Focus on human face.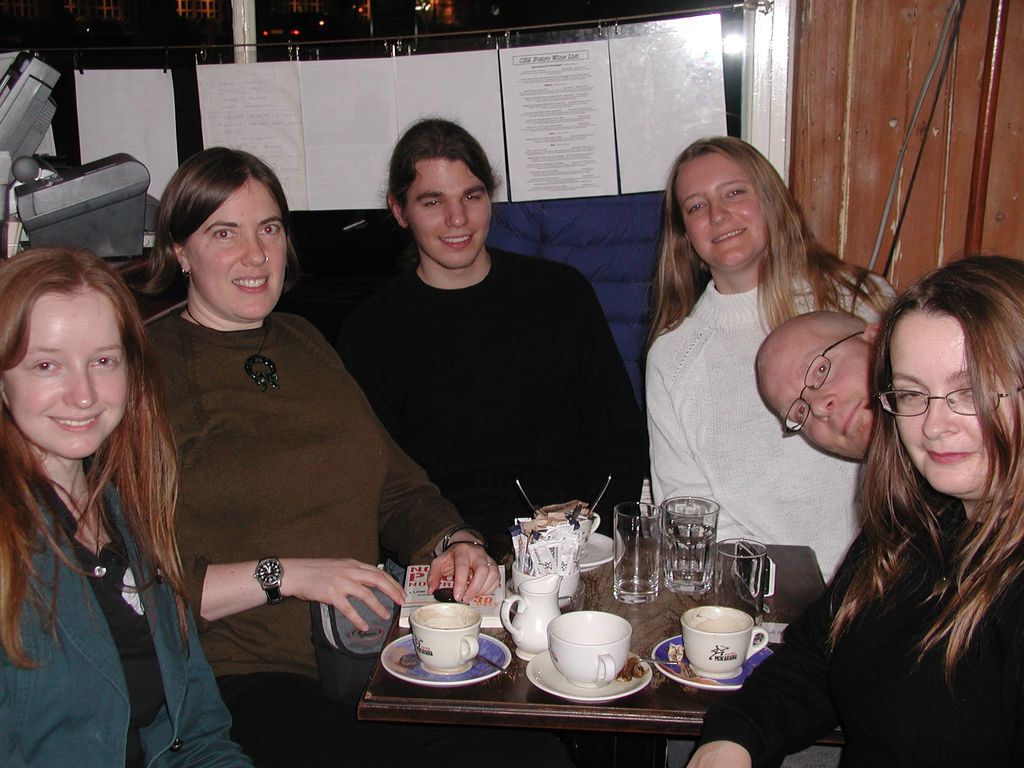
Focused at 401,156,490,266.
